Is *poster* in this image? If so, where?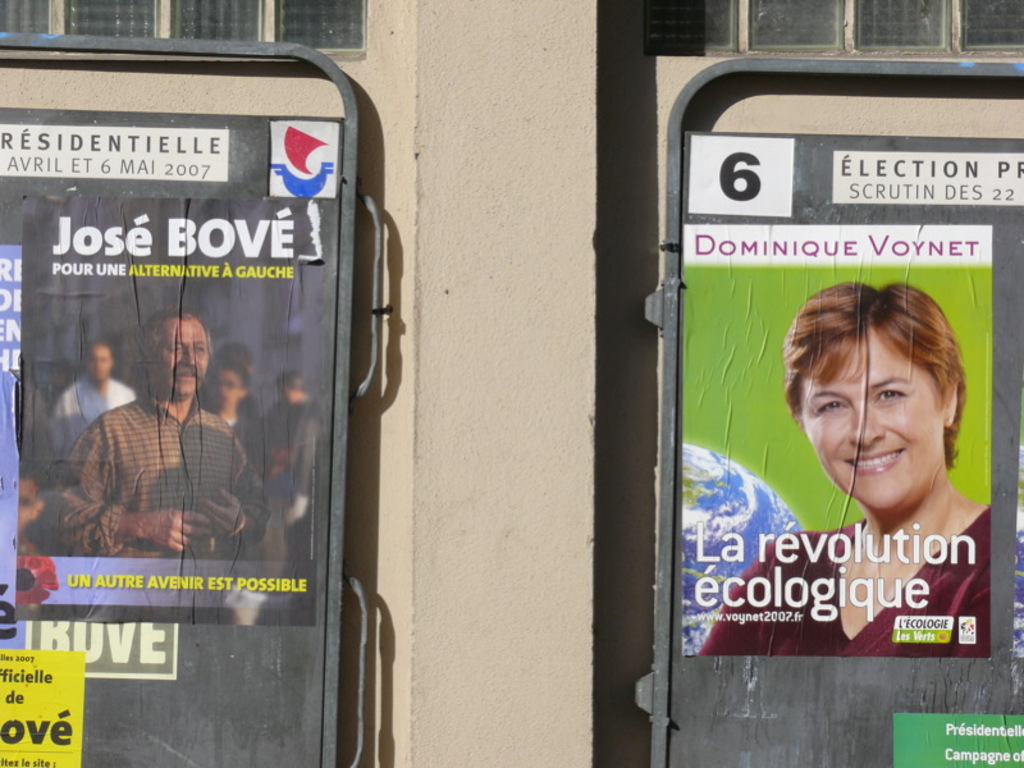
Yes, at left=270, top=119, right=340, bottom=198.
